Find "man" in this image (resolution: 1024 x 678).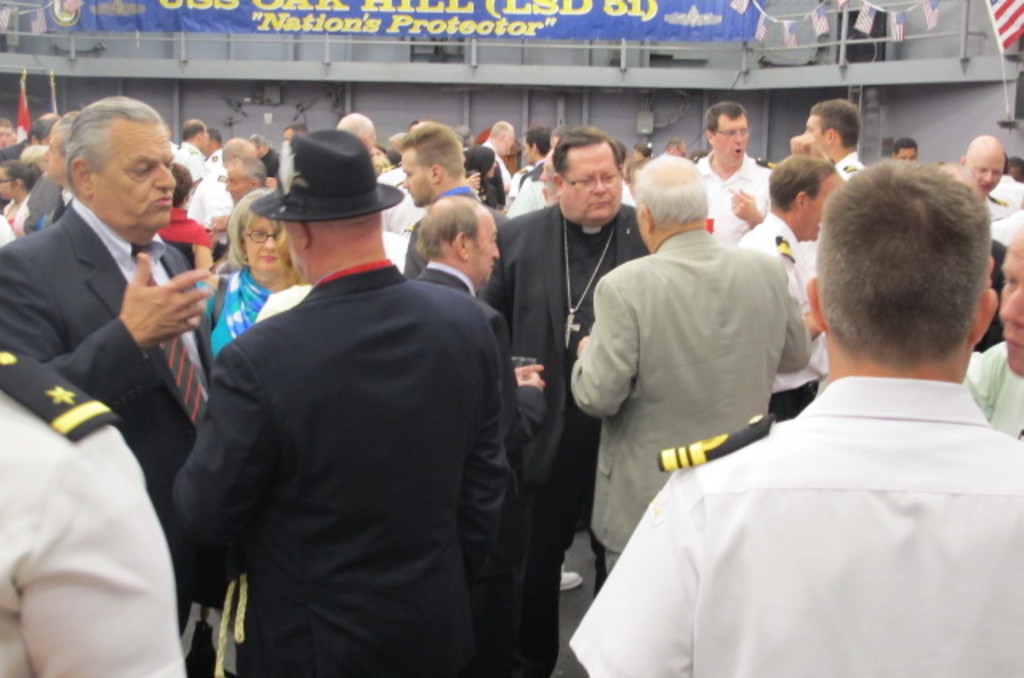
518,126,552,190.
